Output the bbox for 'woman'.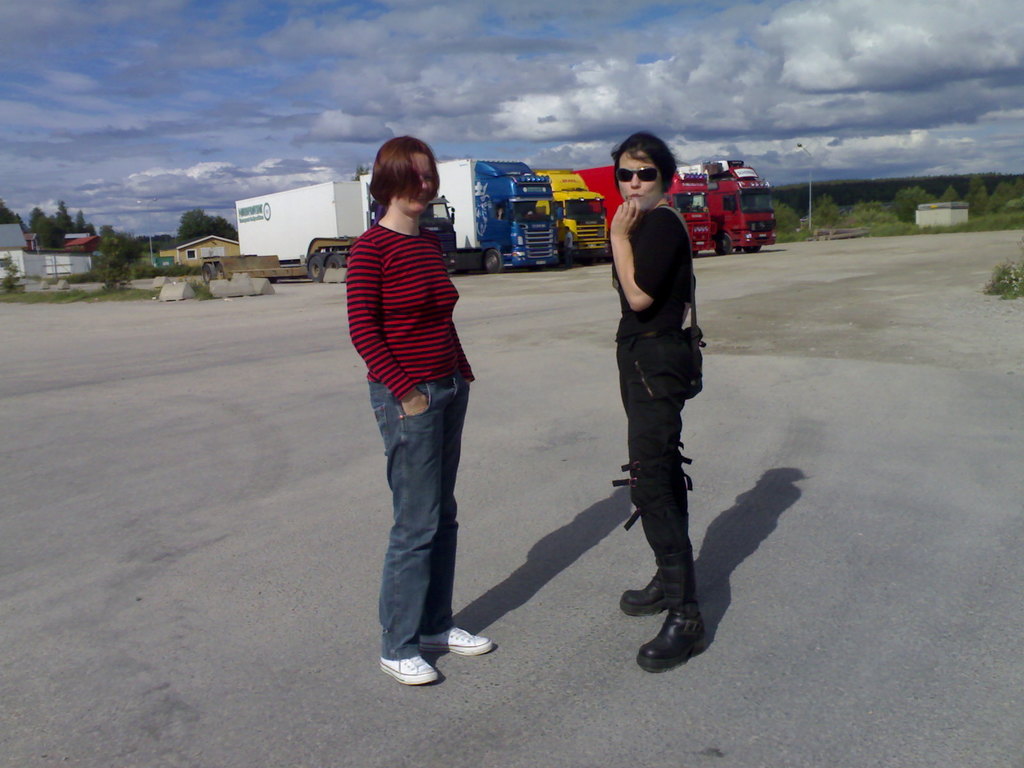
[left=589, top=123, right=726, bottom=676].
